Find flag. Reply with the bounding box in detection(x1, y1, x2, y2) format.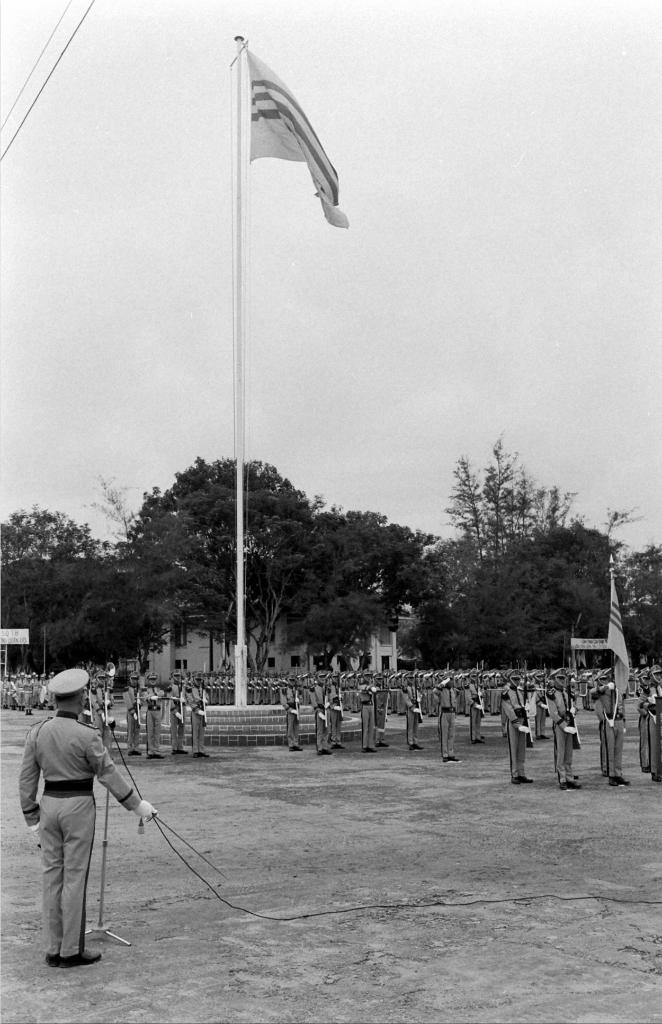
detection(223, 33, 346, 208).
